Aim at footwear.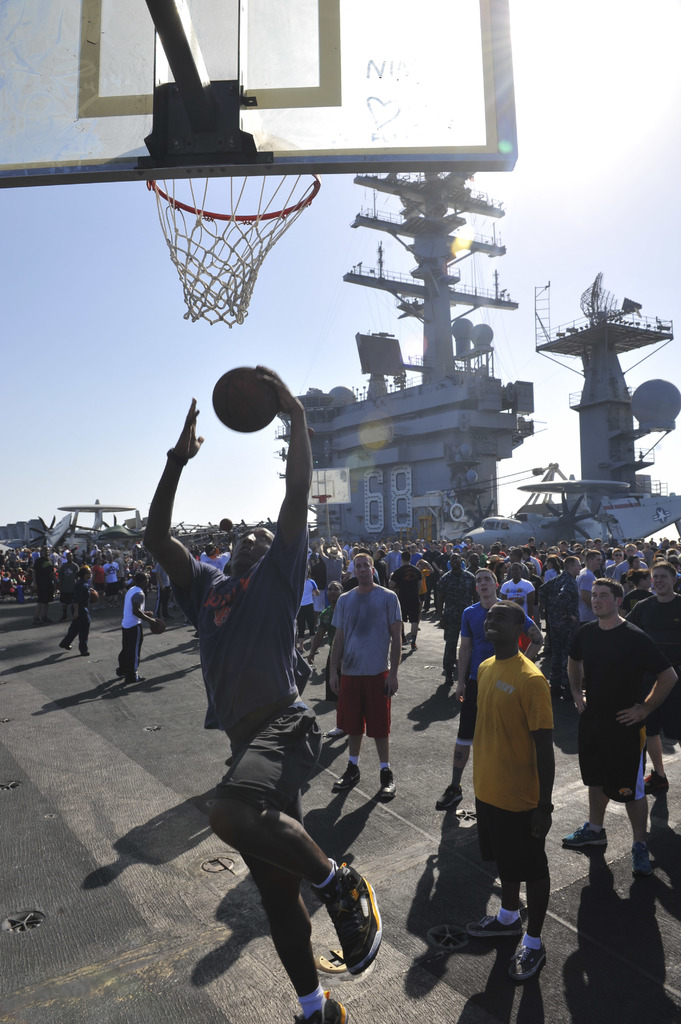
Aimed at (129,672,147,682).
